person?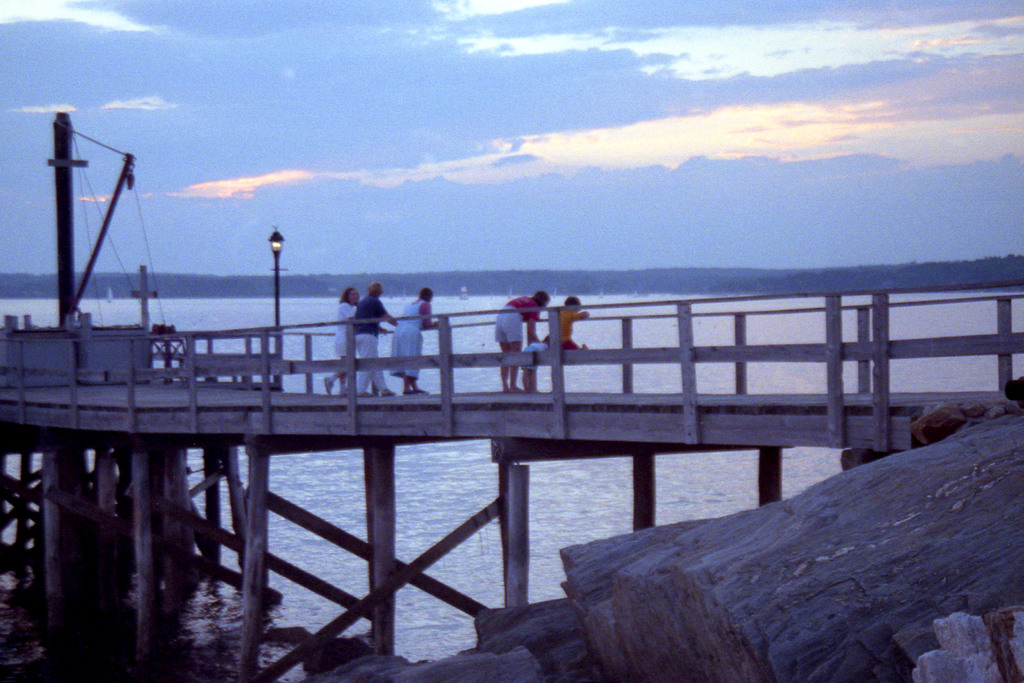
region(388, 285, 440, 398)
